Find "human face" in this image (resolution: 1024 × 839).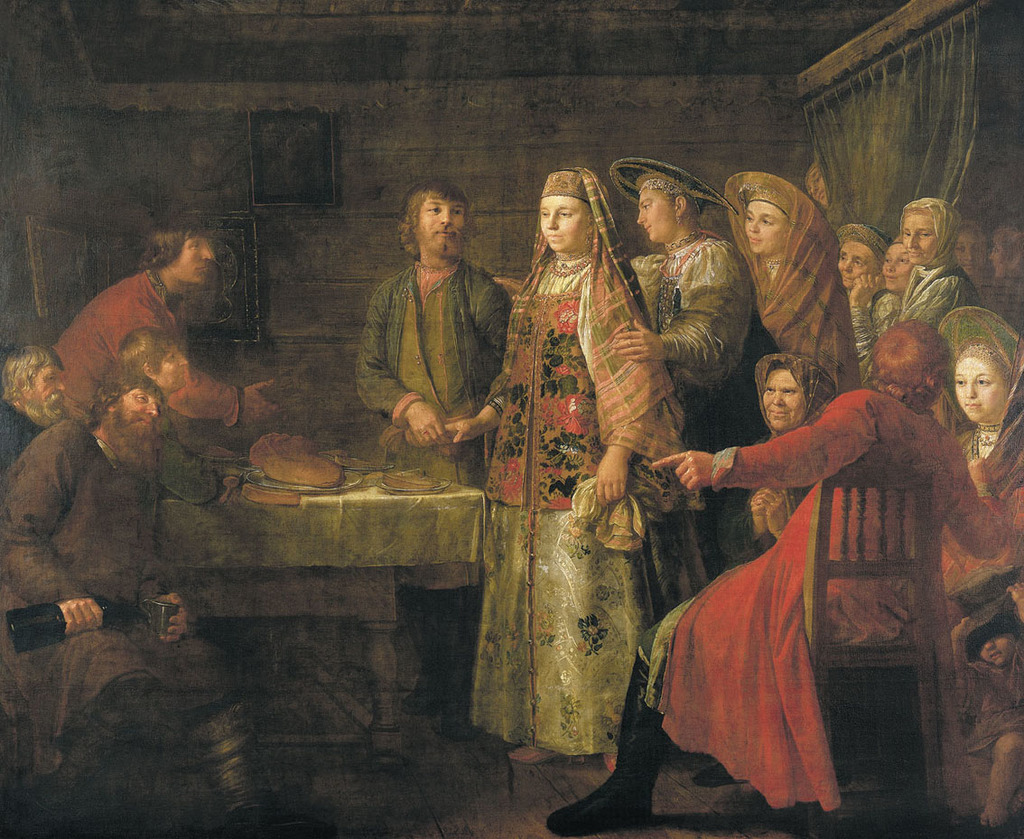
(957, 233, 980, 269).
